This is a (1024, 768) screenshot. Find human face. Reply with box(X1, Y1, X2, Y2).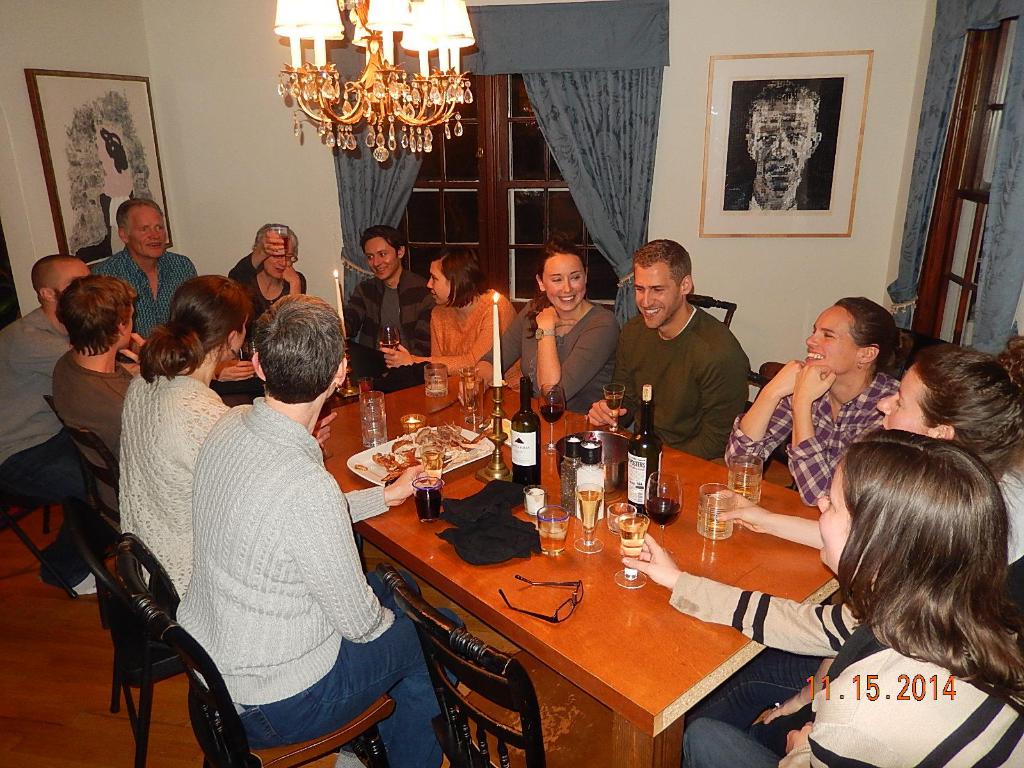
box(428, 265, 447, 305).
